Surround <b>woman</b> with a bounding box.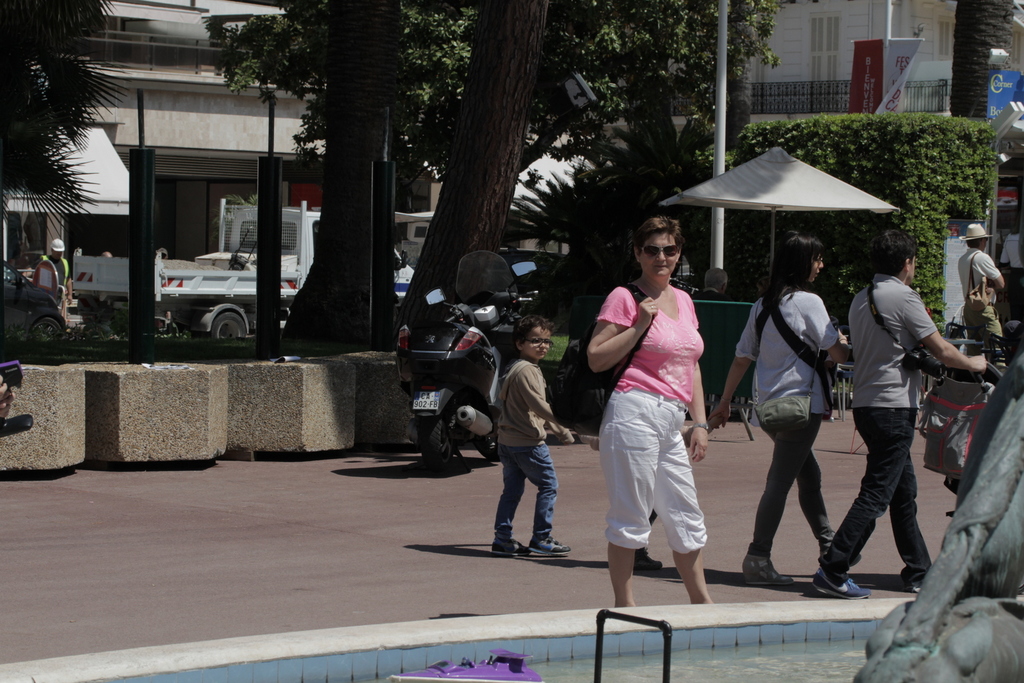
detection(591, 222, 739, 623).
